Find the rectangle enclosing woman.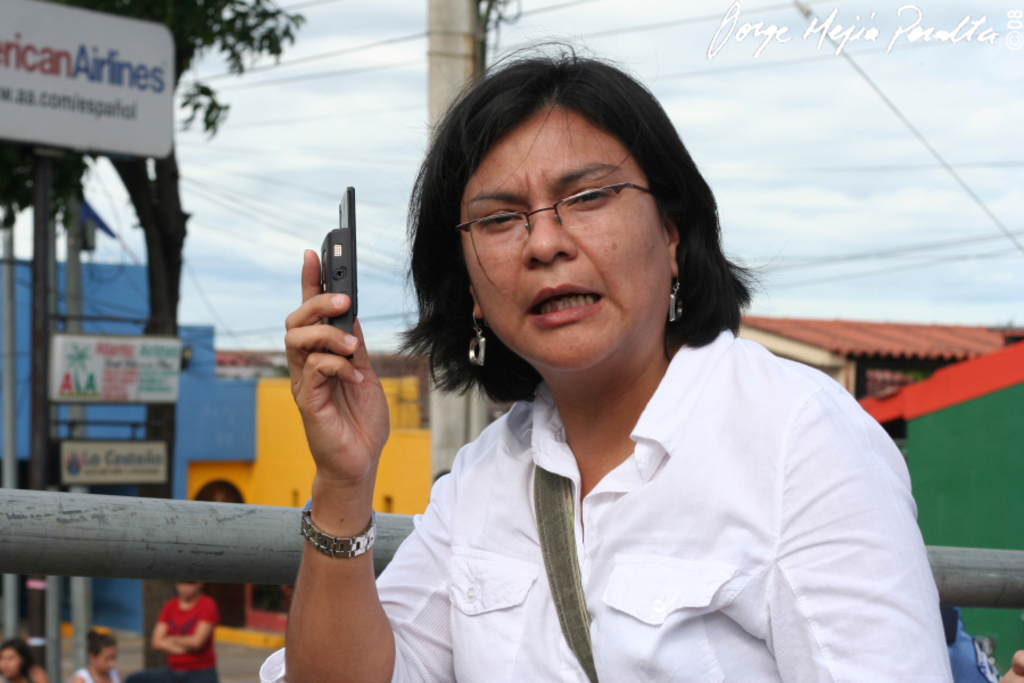
71, 627, 121, 682.
